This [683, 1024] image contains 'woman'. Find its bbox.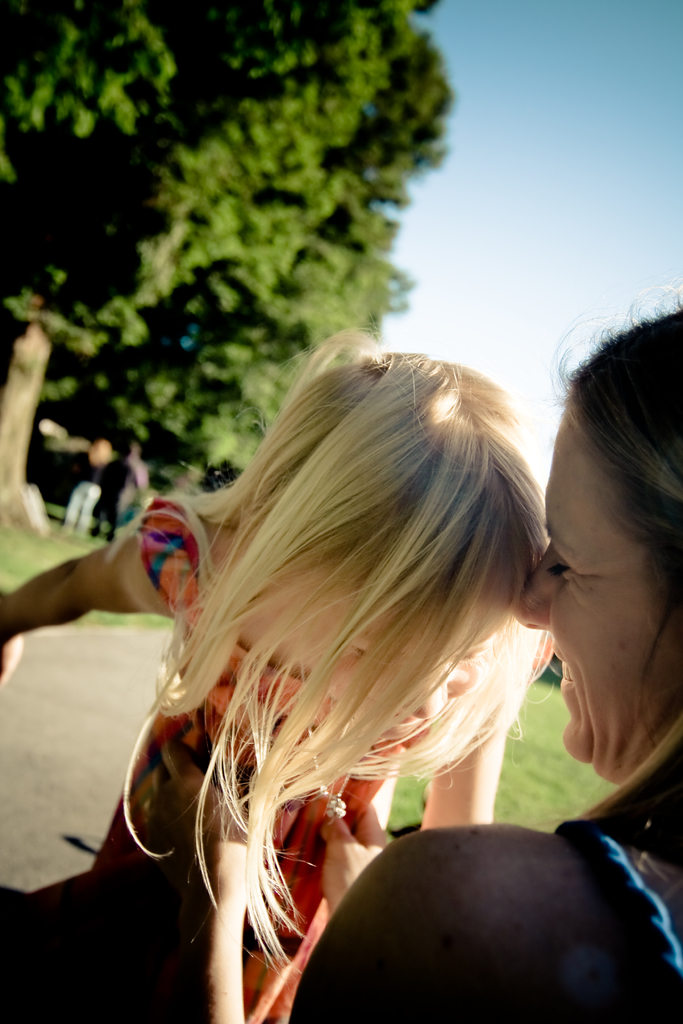
rect(163, 289, 682, 1023).
